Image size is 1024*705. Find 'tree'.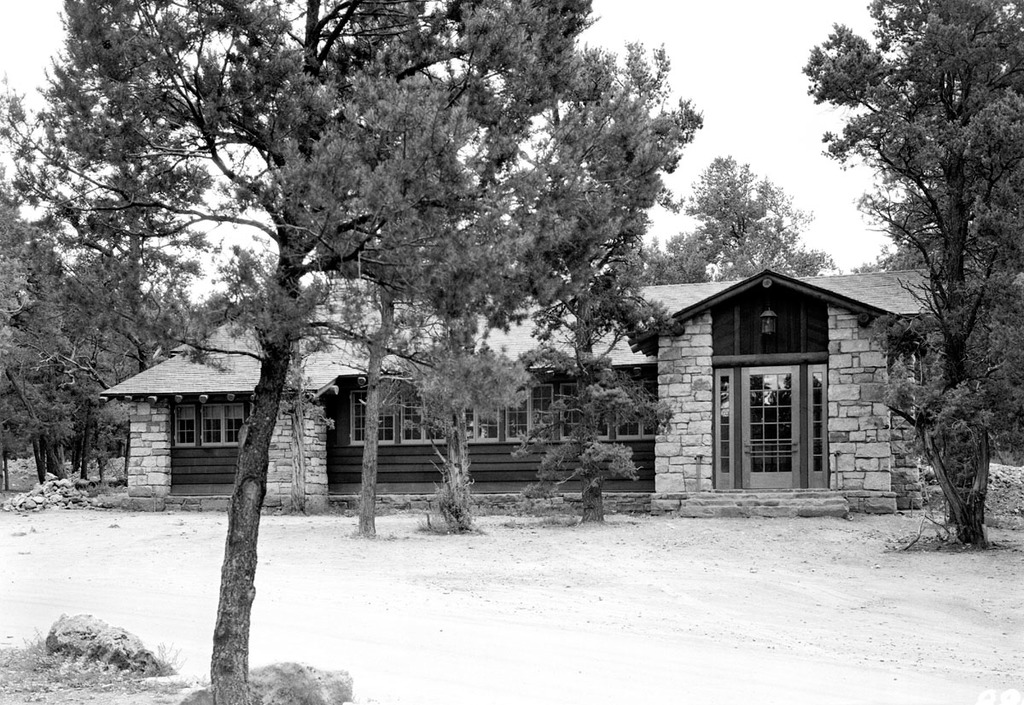
[0, 4, 695, 704].
